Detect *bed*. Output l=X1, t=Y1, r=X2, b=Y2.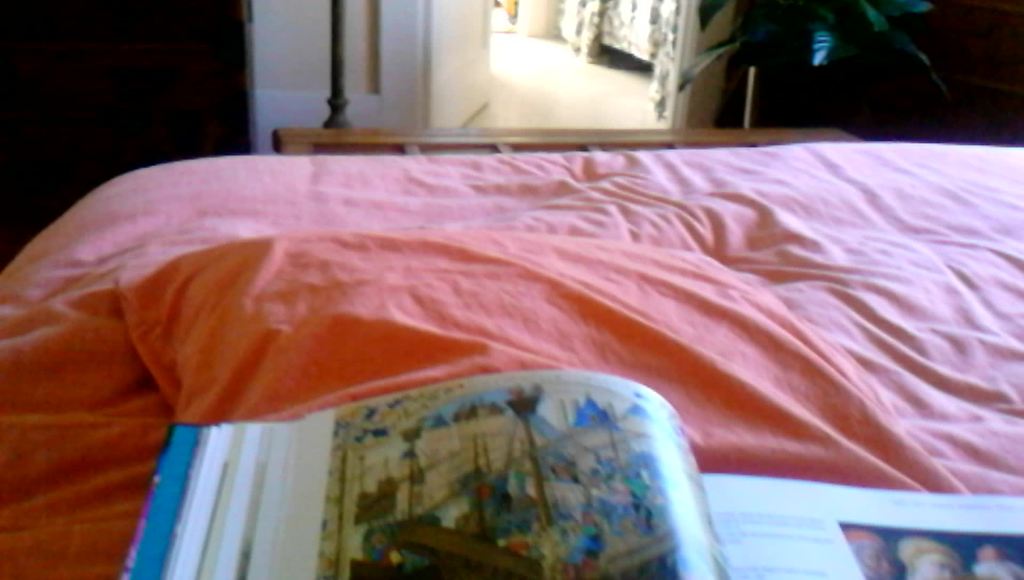
l=8, t=35, r=1023, b=566.
